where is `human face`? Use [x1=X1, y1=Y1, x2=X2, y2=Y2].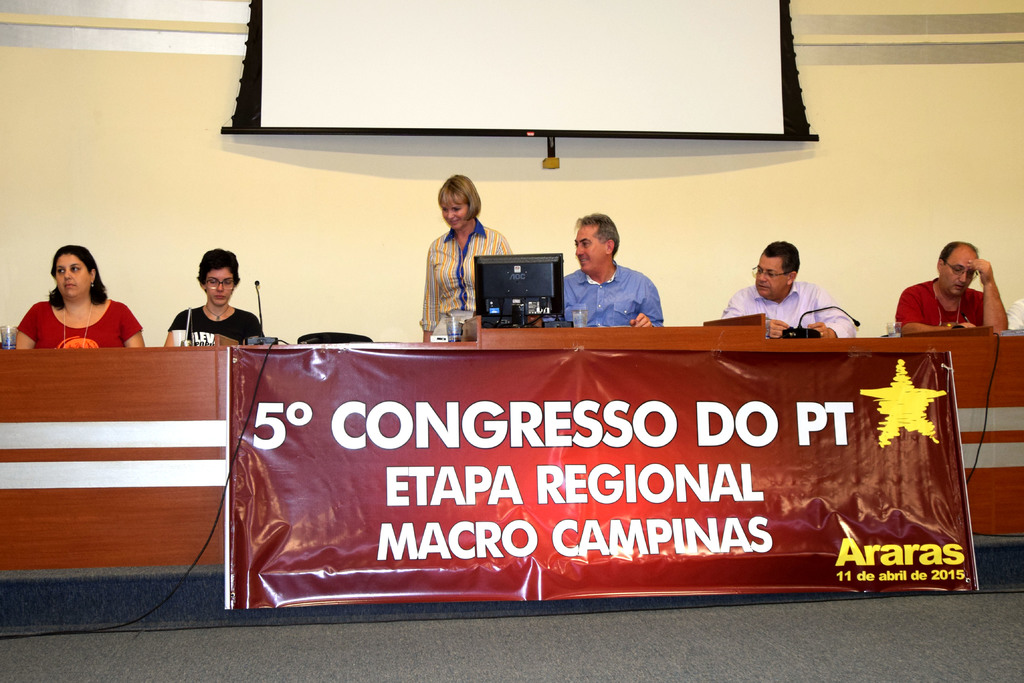
[x1=577, y1=225, x2=608, y2=269].
